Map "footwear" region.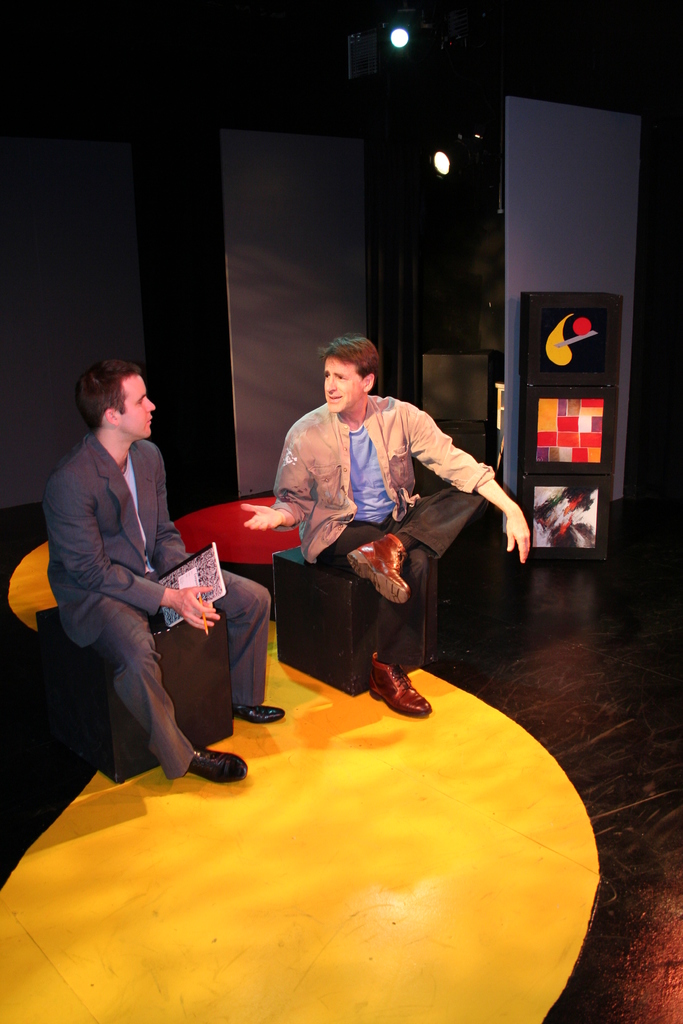
Mapped to {"x1": 236, "y1": 708, "x2": 277, "y2": 724}.
